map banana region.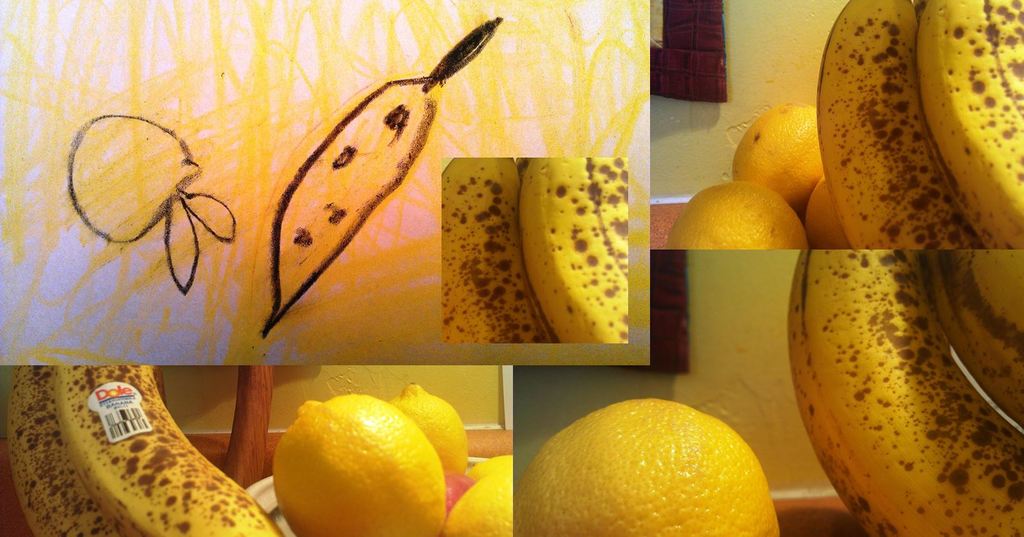
Mapped to {"left": 5, "top": 363, "right": 285, "bottom": 536}.
